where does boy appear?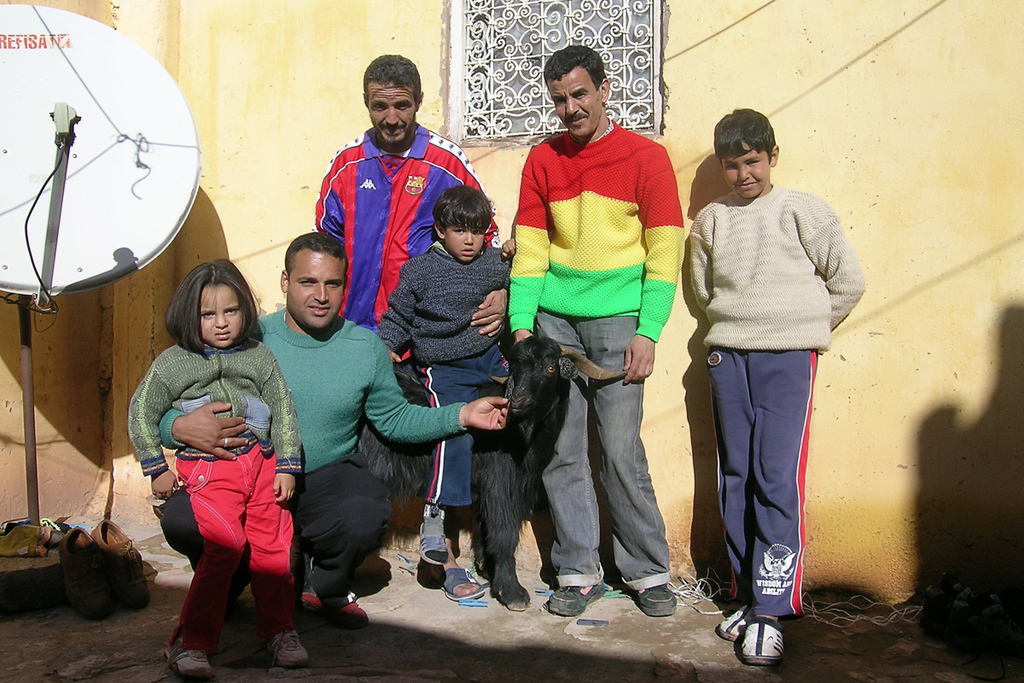
Appears at <bbox>684, 105, 869, 665</bbox>.
